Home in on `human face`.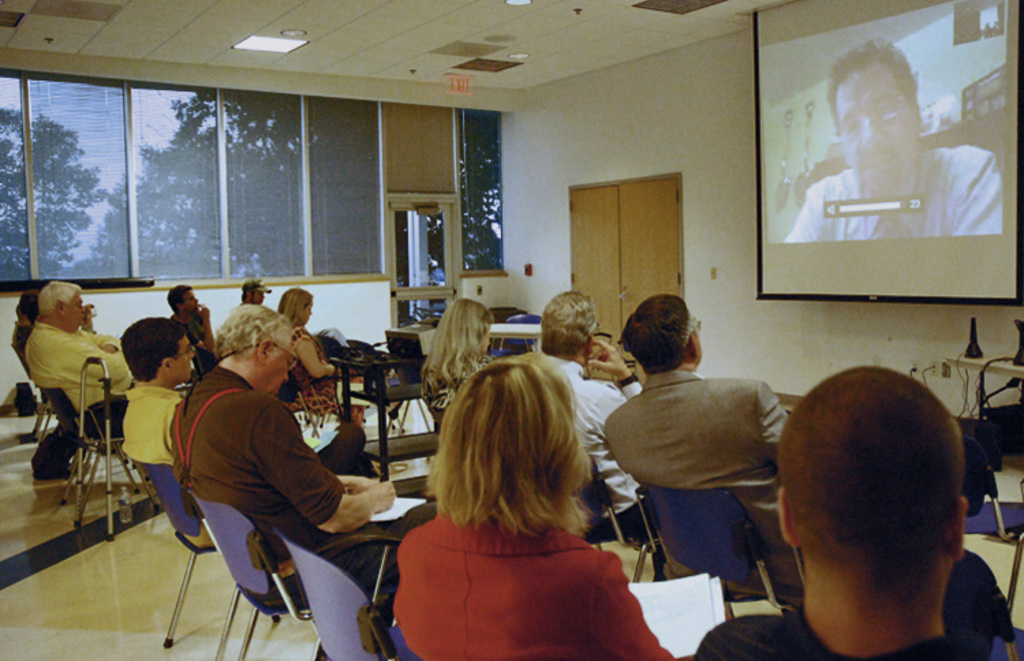
Homed in at <region>66, 291, 90, 330</region>.
